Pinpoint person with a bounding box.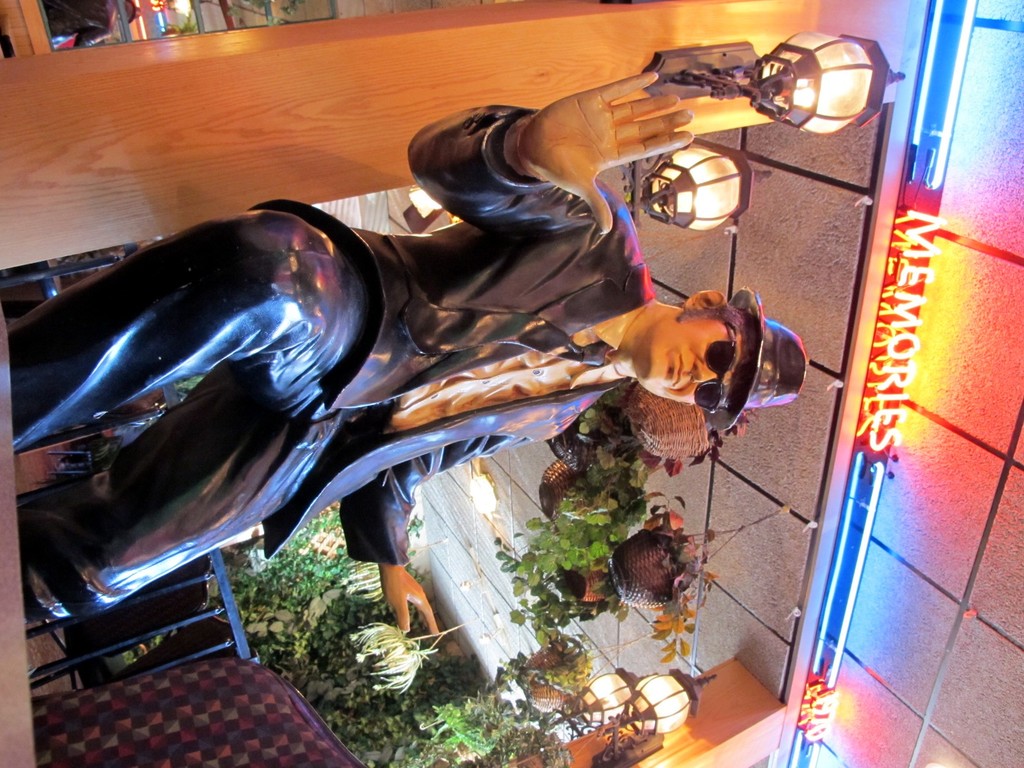
(left=9, top=68, right=808, bottom=638).
